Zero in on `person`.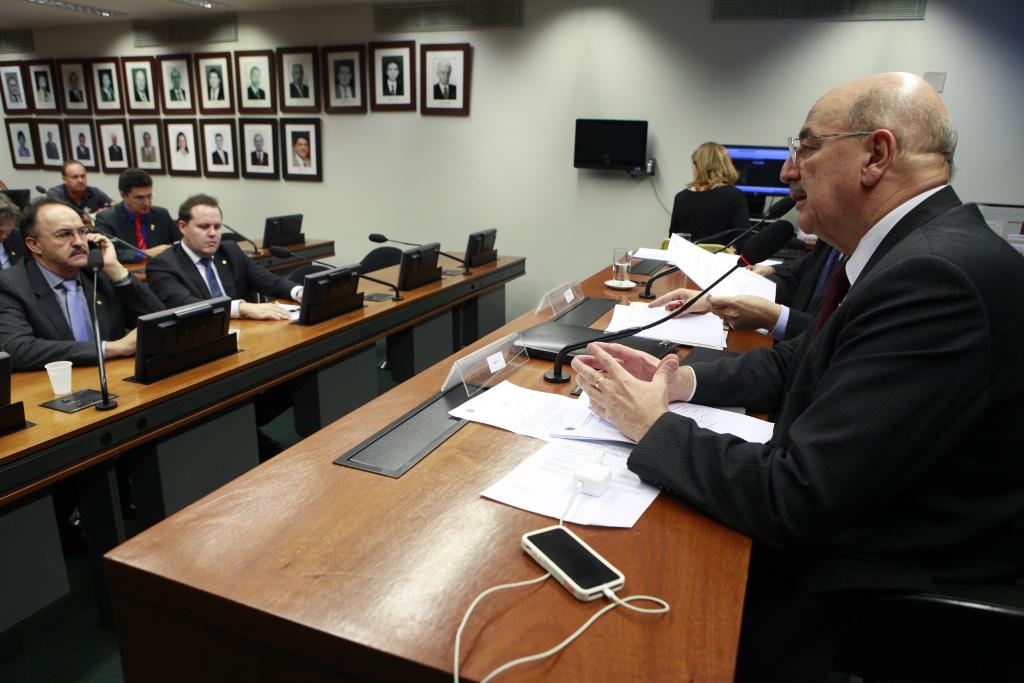
Zeroed in: left=94, top=168, right=185, bottom=262.
